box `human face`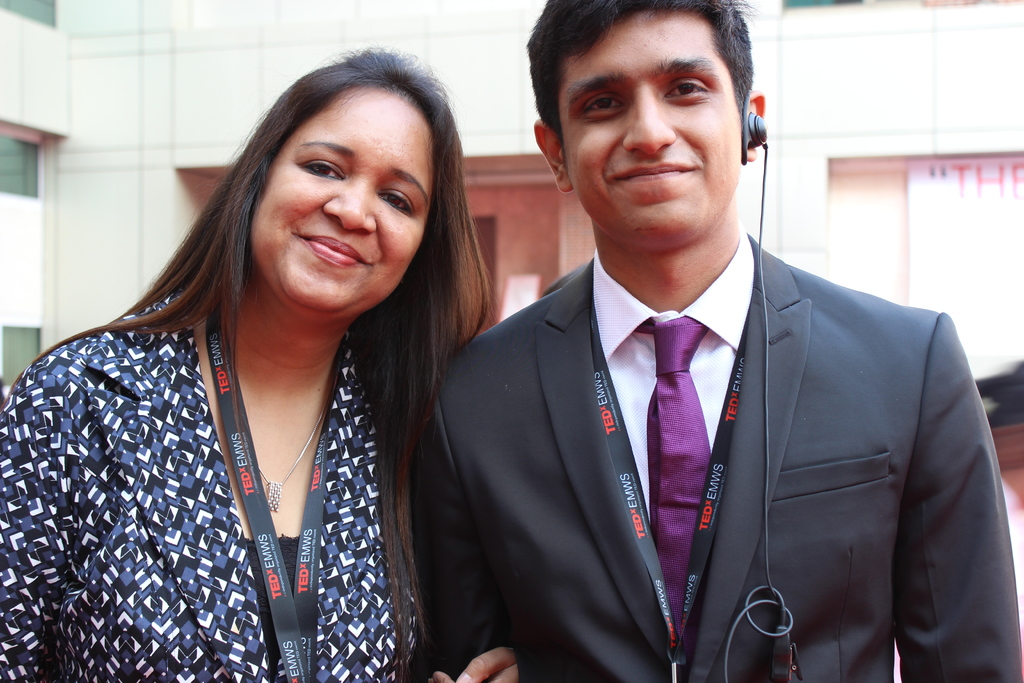
region(249, 94, 435, 309)
